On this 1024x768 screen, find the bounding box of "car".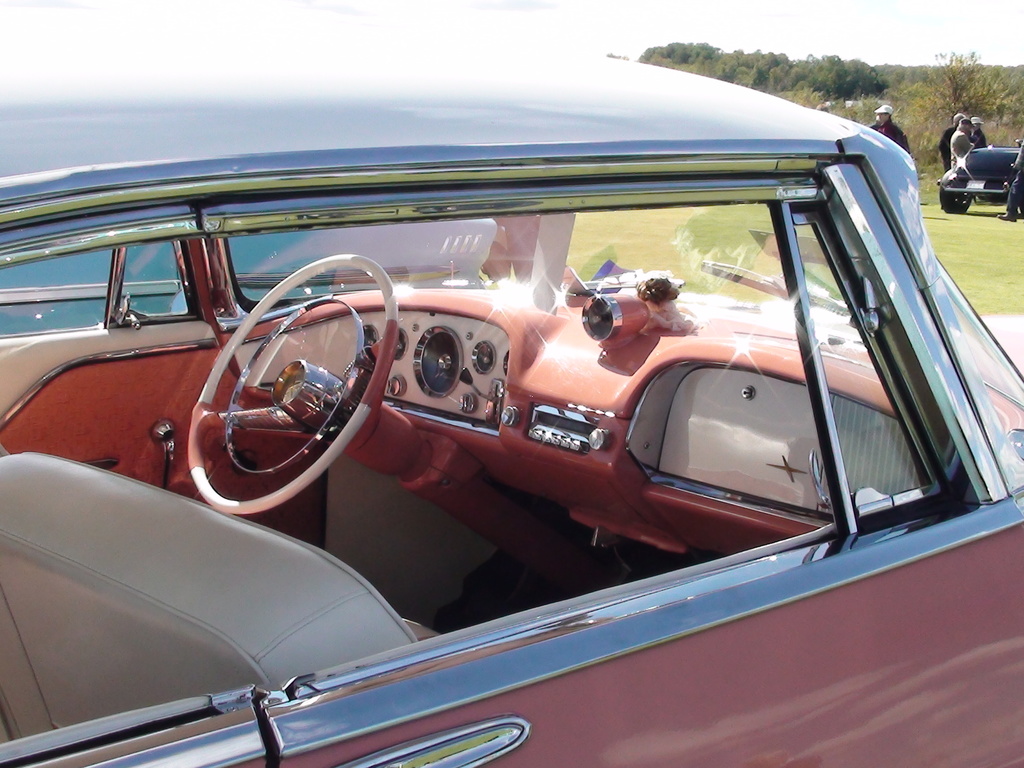
Bounding box: region(938, 145, 1023, 210).
